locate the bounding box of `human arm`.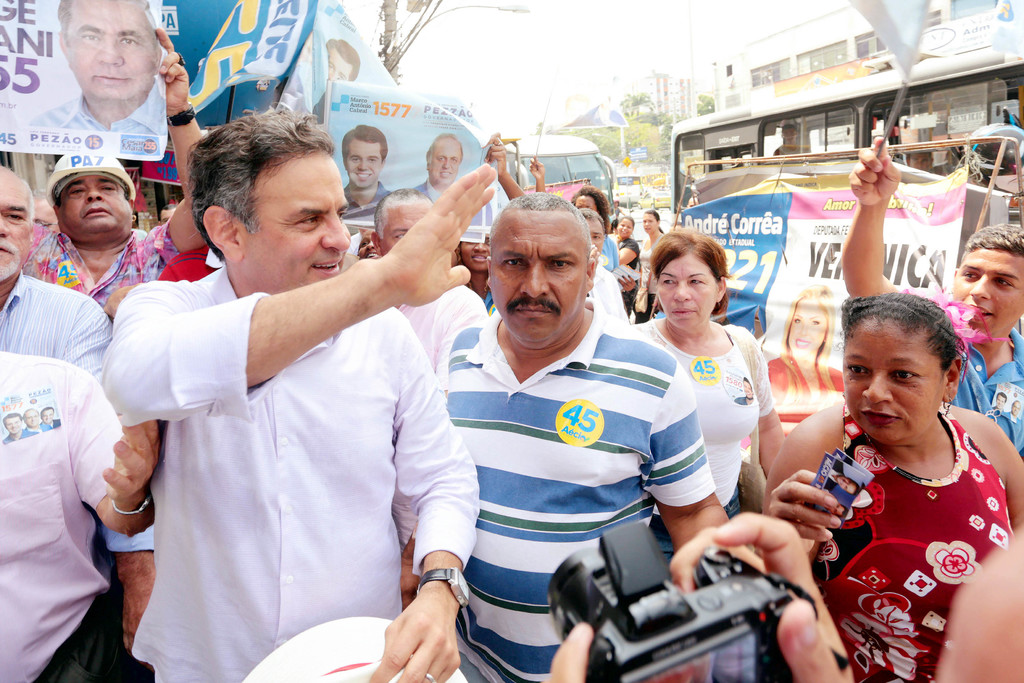
Bounding box: (left=1002, top=425, right=1023, bottom=531).
